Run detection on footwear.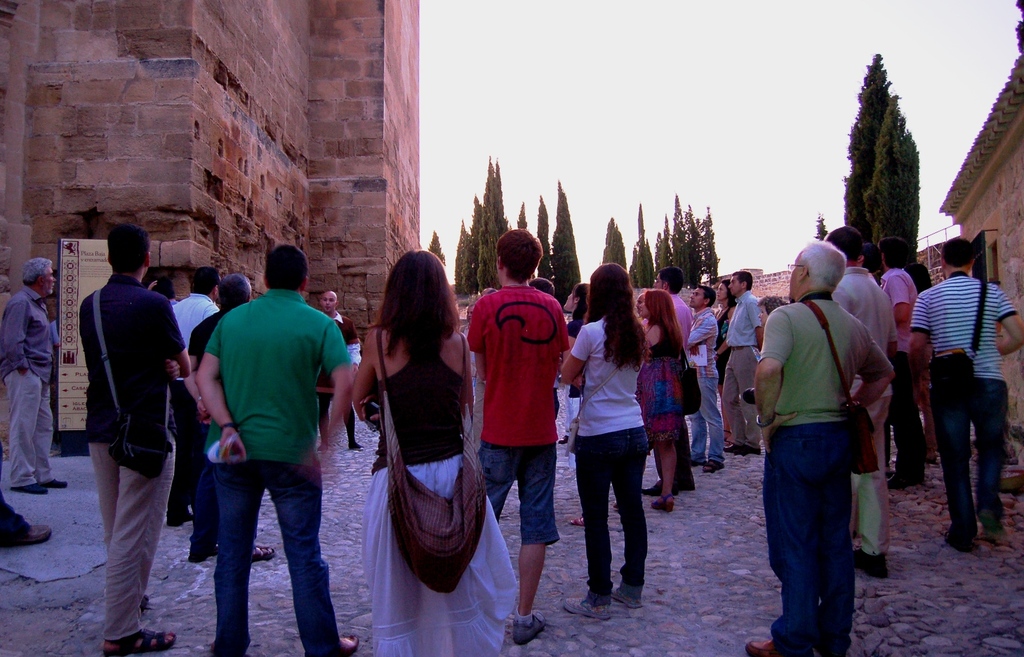
Result: Rect(891, 474, 916, 491).
